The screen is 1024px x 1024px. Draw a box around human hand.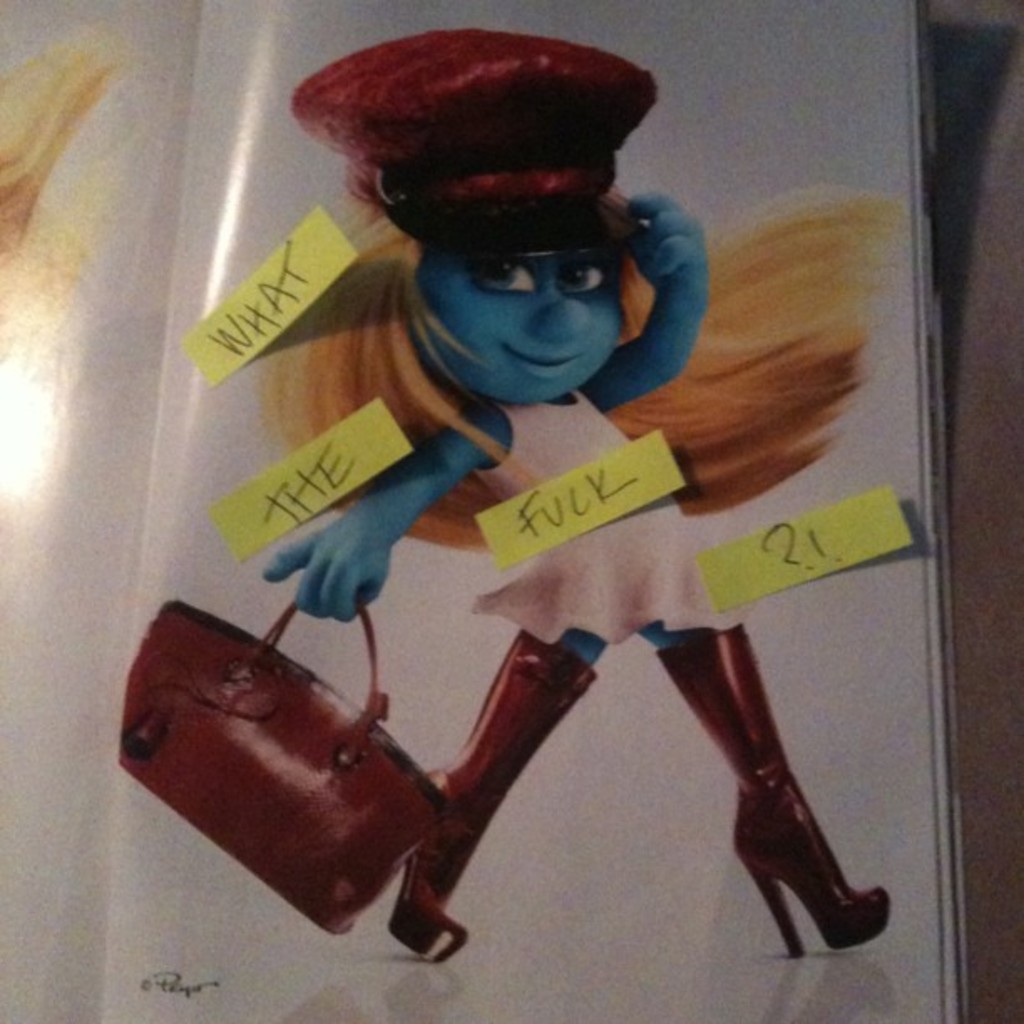
bbox=(619, 191, 713, 300).
